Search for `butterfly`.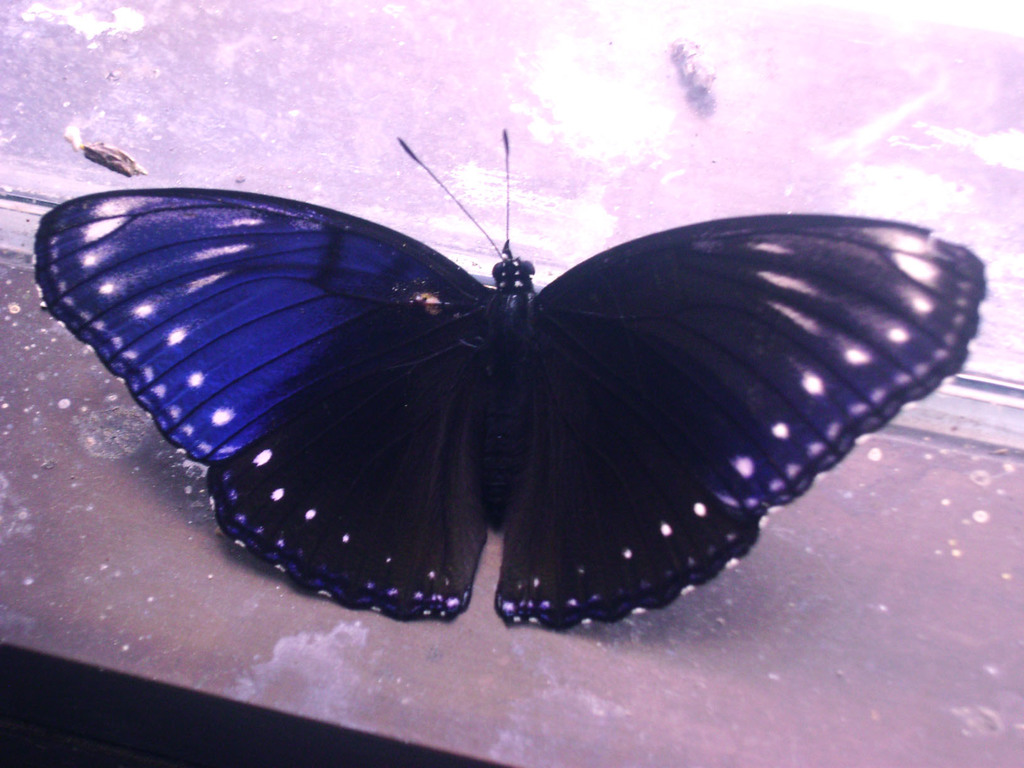
Found at bbox=[35, 125, 988, 628].
